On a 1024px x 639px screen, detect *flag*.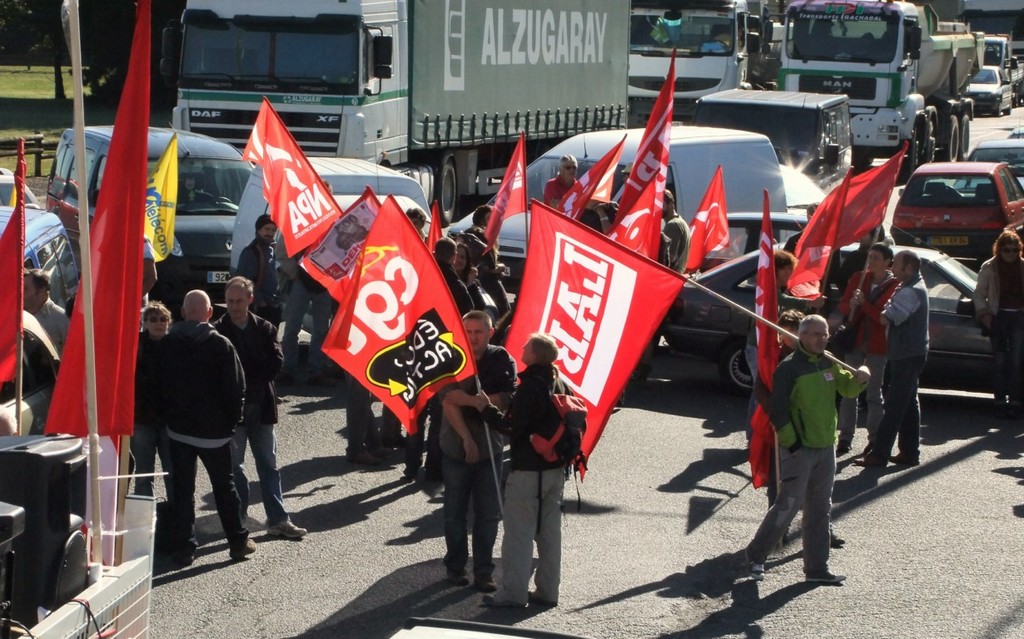
231,95,344,279.
